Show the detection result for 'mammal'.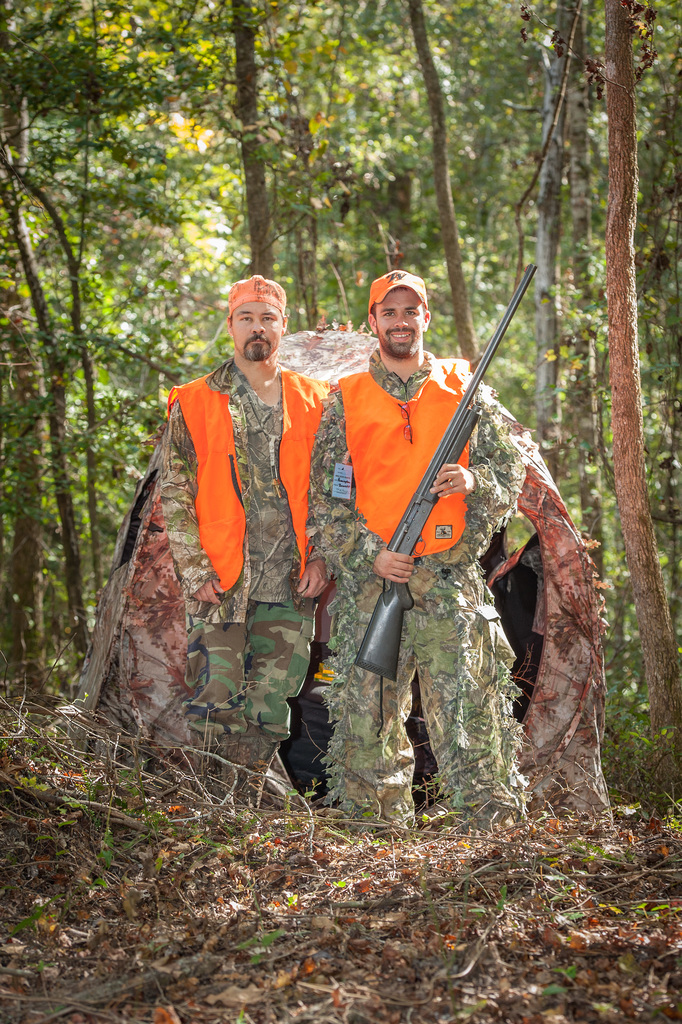
x1=157, y1=269, x2=339, y2=801.
